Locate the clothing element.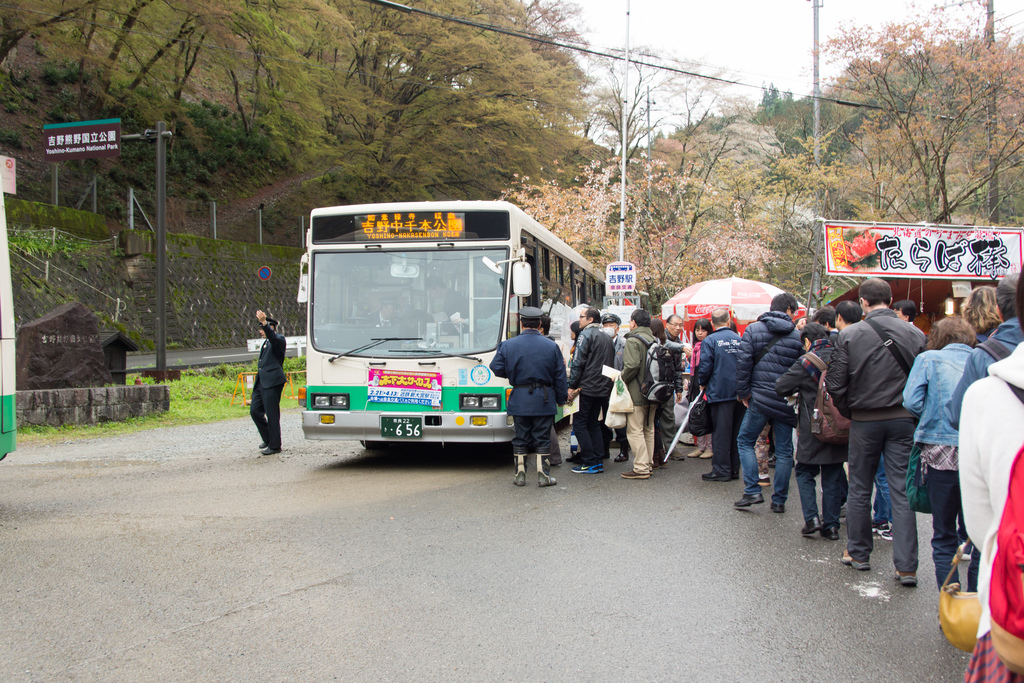
Element bbox: bbox(662, 343, 684, 454).
